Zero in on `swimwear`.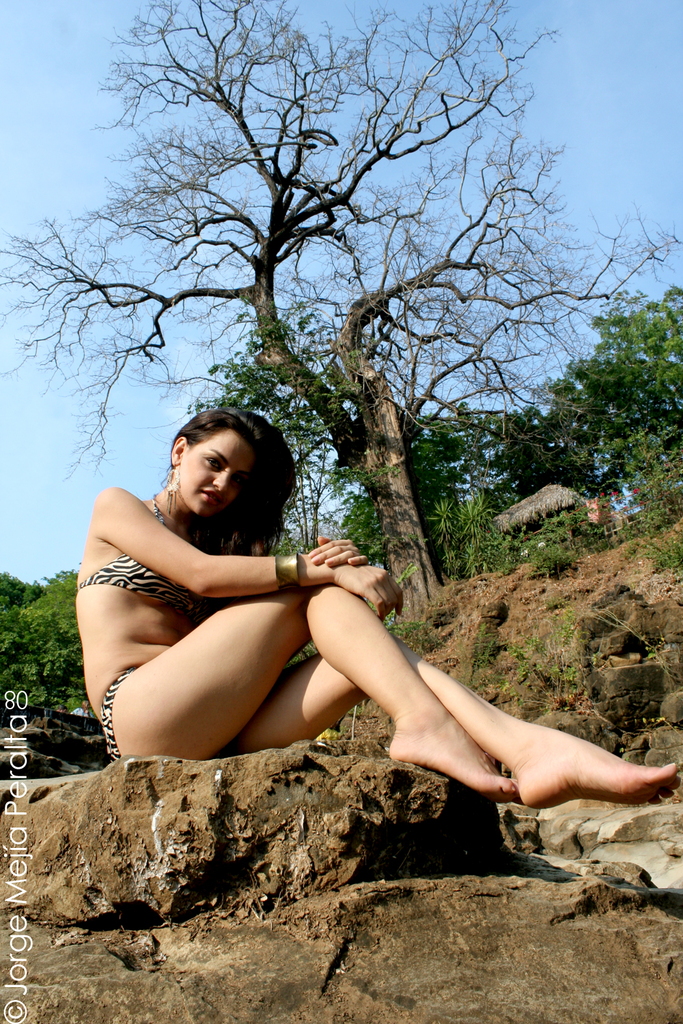
Zeroed in: {"left": 73, "top": 500, "right": 204, "bottom": 620}.
